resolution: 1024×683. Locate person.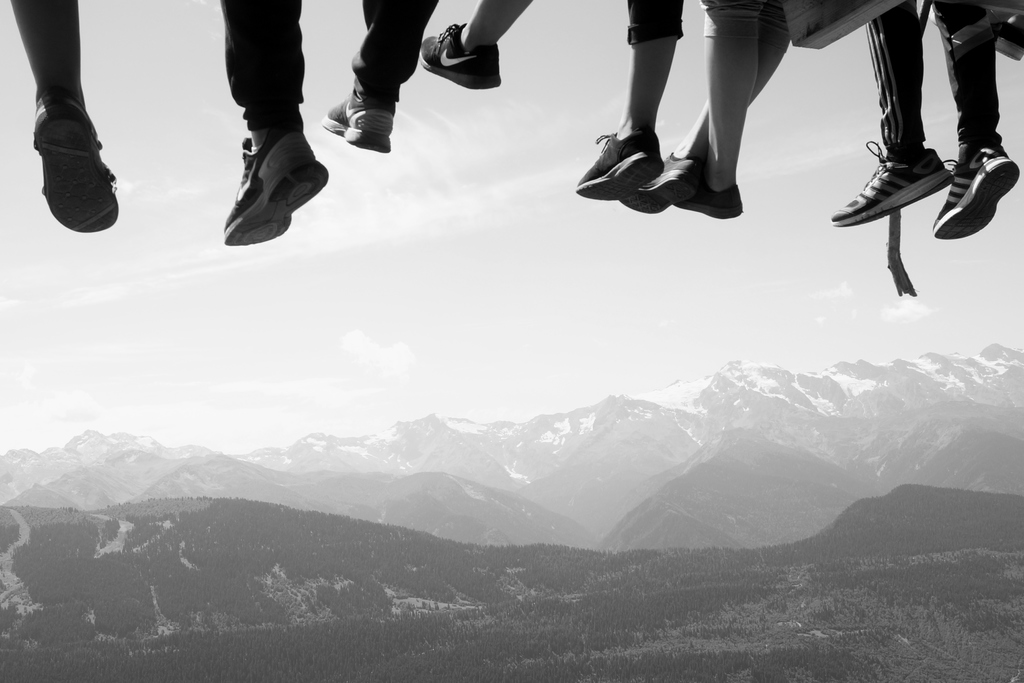
bbox=[824, 0, 1021, 243].
